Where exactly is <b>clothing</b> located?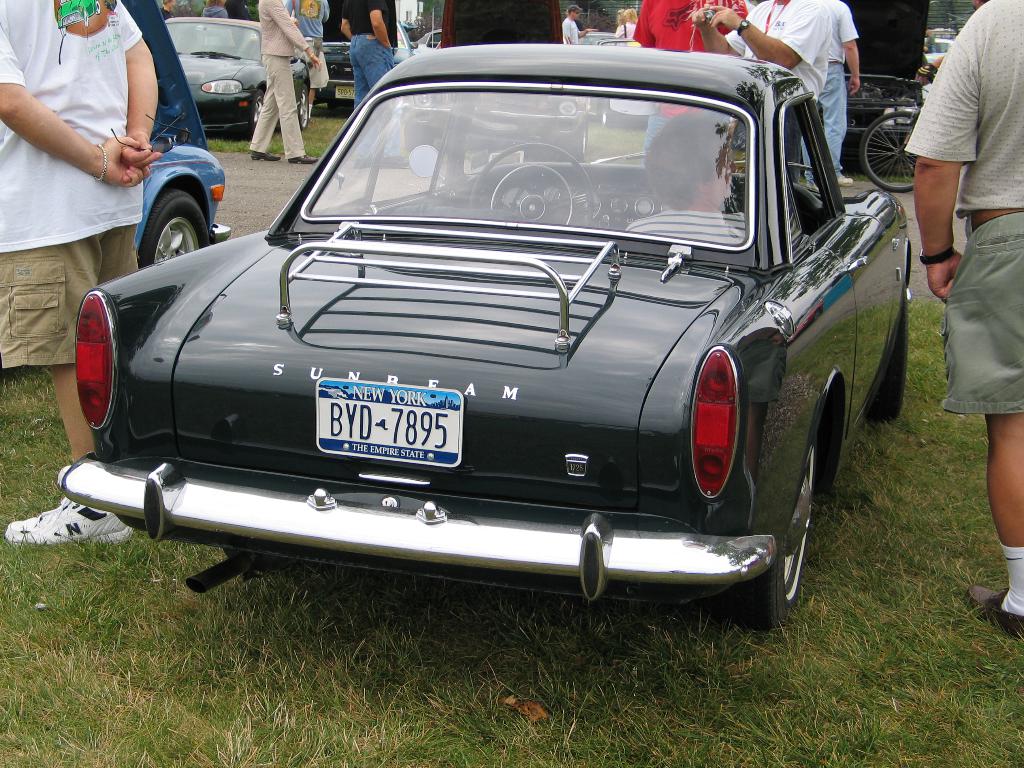
Its bounding box is (198,8,228,16).
